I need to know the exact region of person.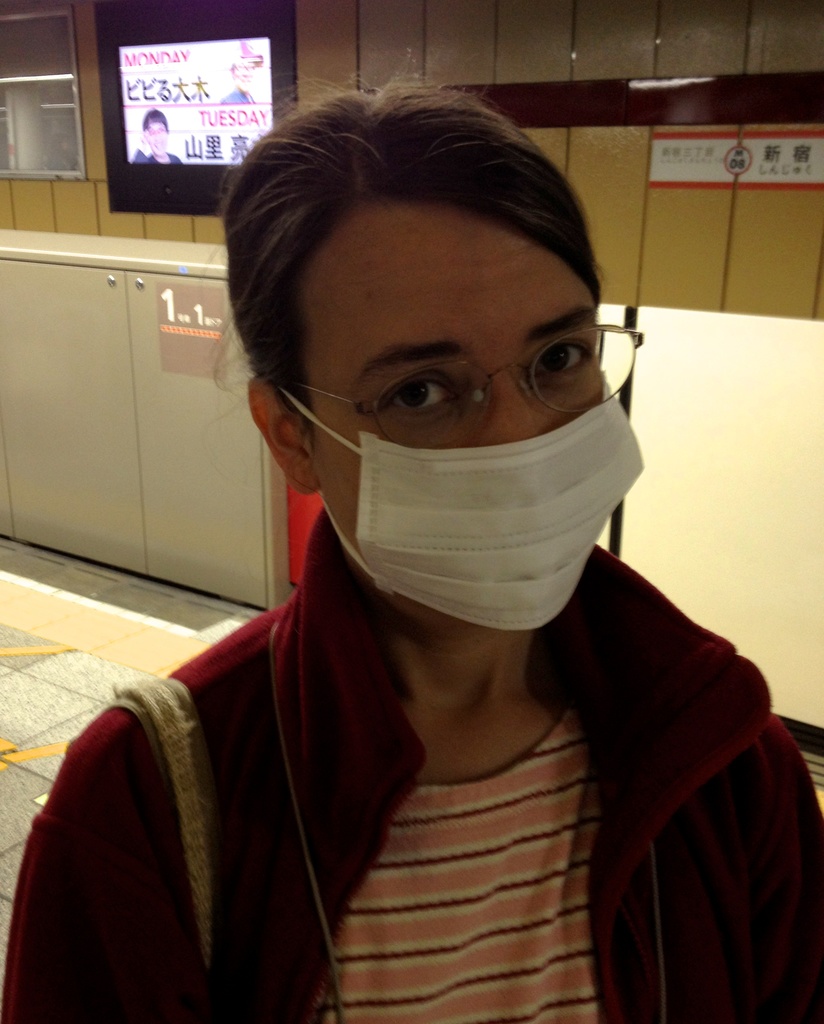
Region: [111, 114, 766, 1023].
